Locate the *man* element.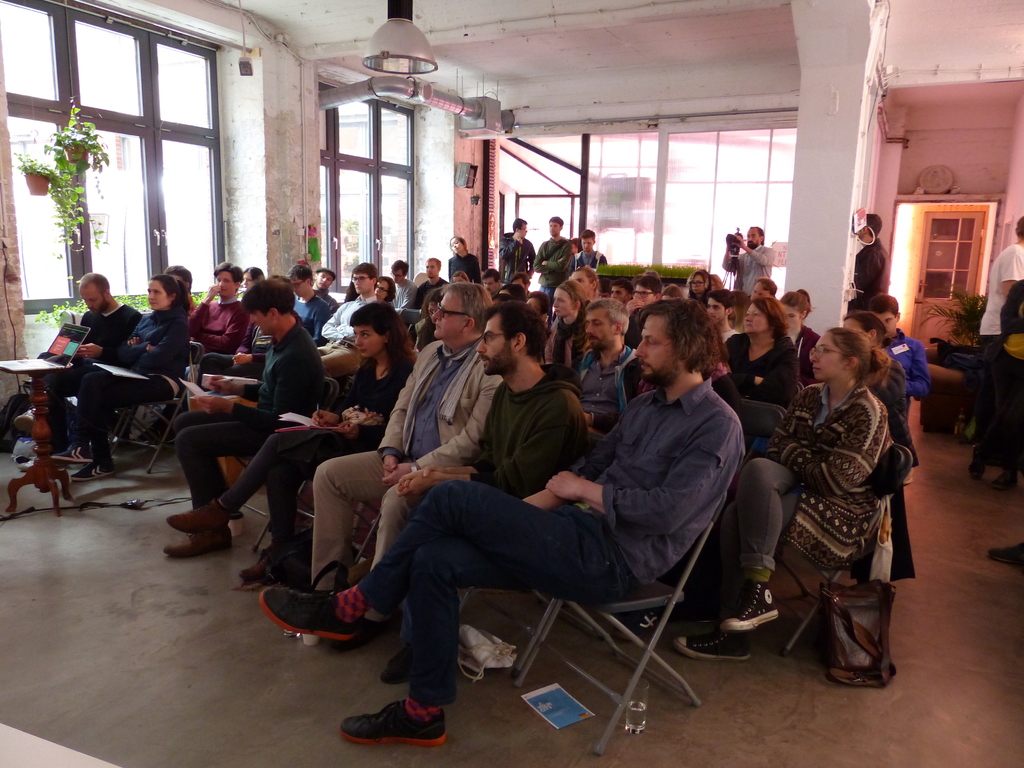
Element bbox: rect(497, 221, 538, 287).
